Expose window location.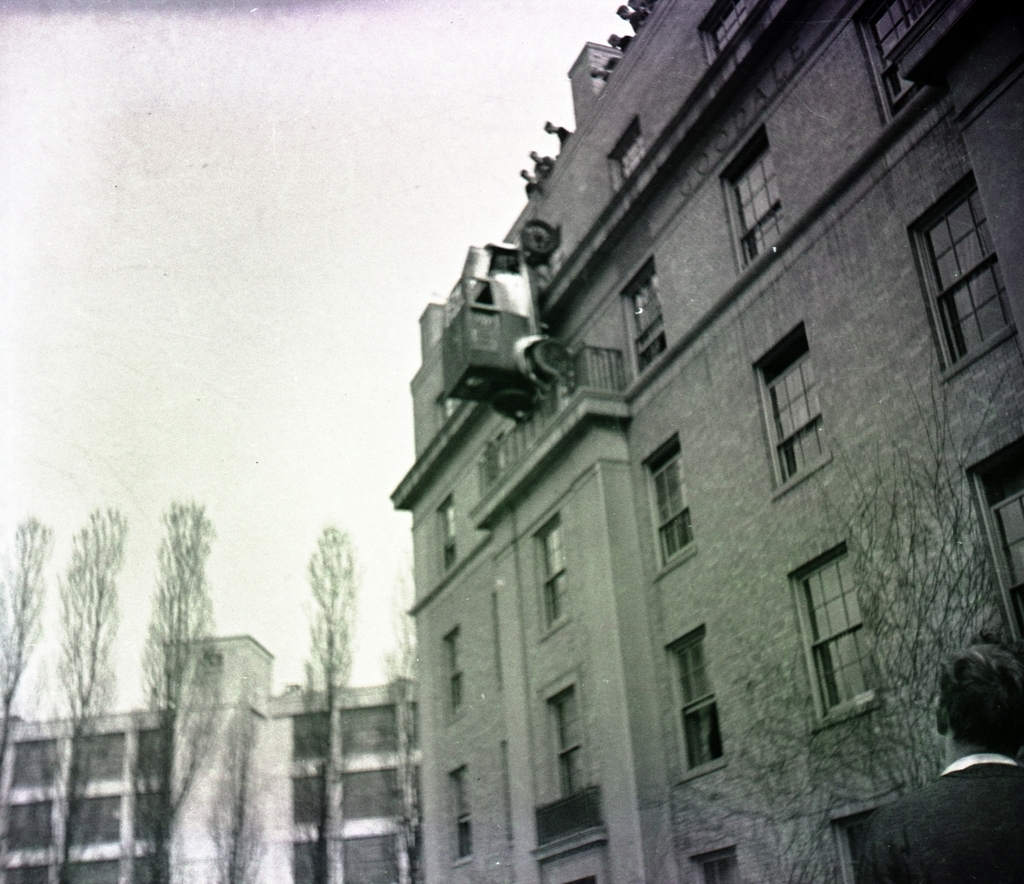
Exposed at box=[706, 0, 785, 83].
